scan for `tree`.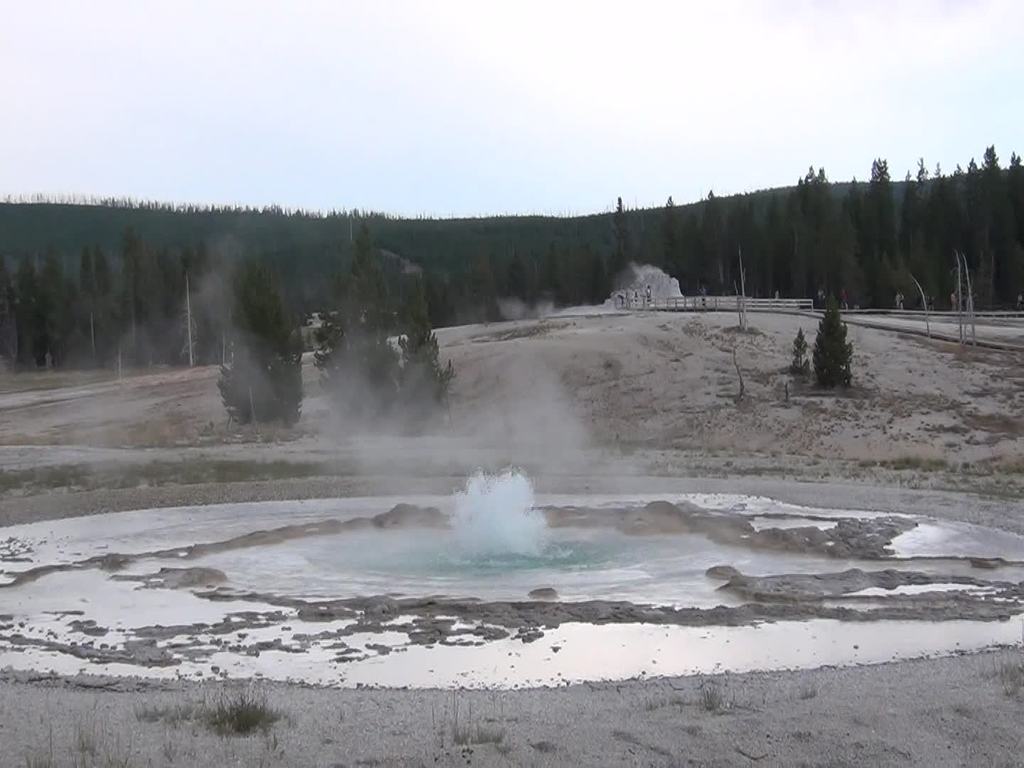
Scan result: region(695, 188, 722, 292).
